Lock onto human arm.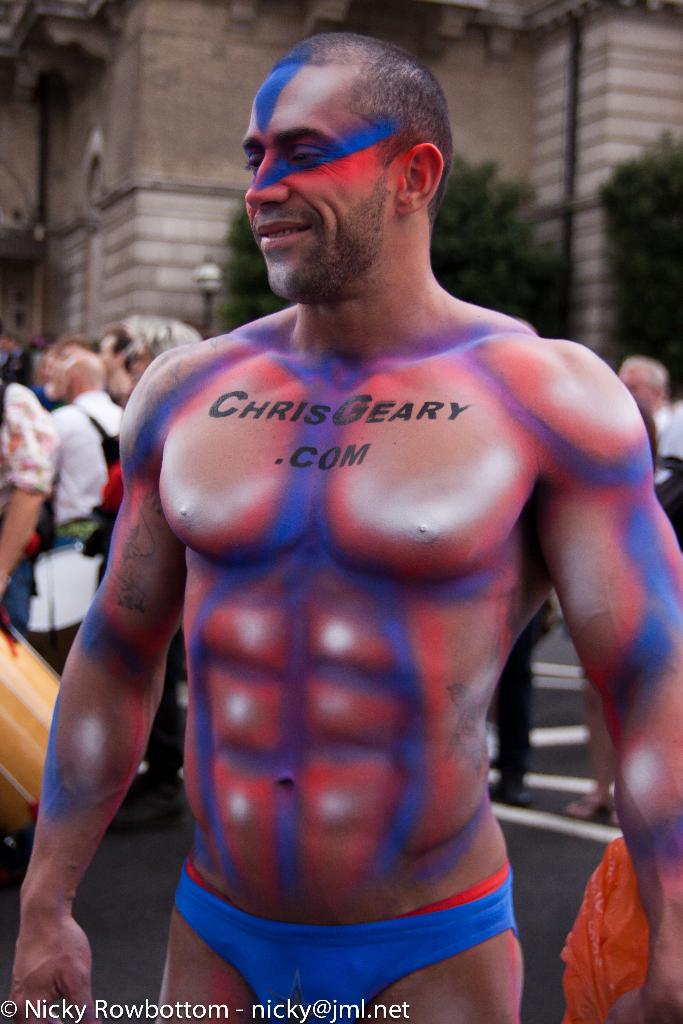
Locked: bbox=(491, 333, 682, 1023).
